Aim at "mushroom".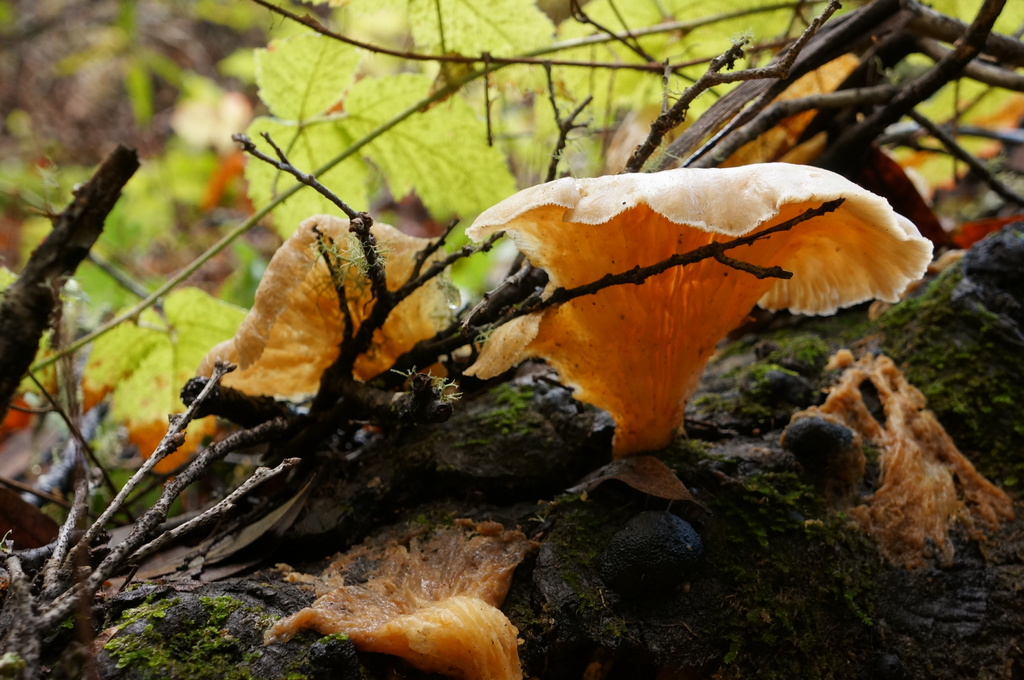
Aimed at locate(196, 213, 454, 433).
